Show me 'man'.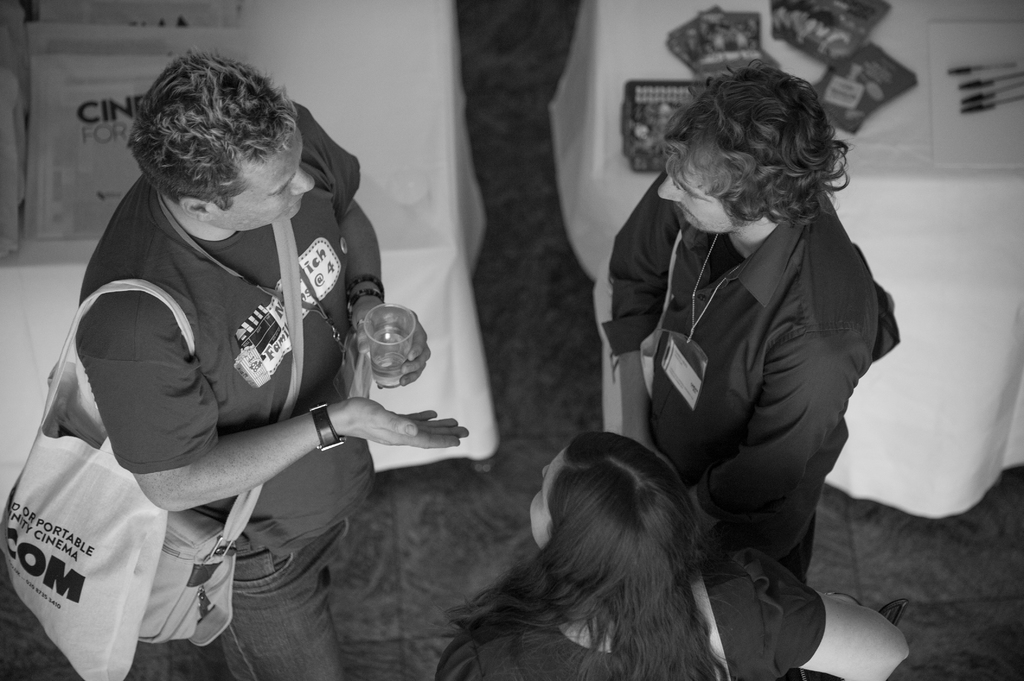
'man' is here: {"left": 0, "top": 63, "right": 431, "bottom": 680}.
